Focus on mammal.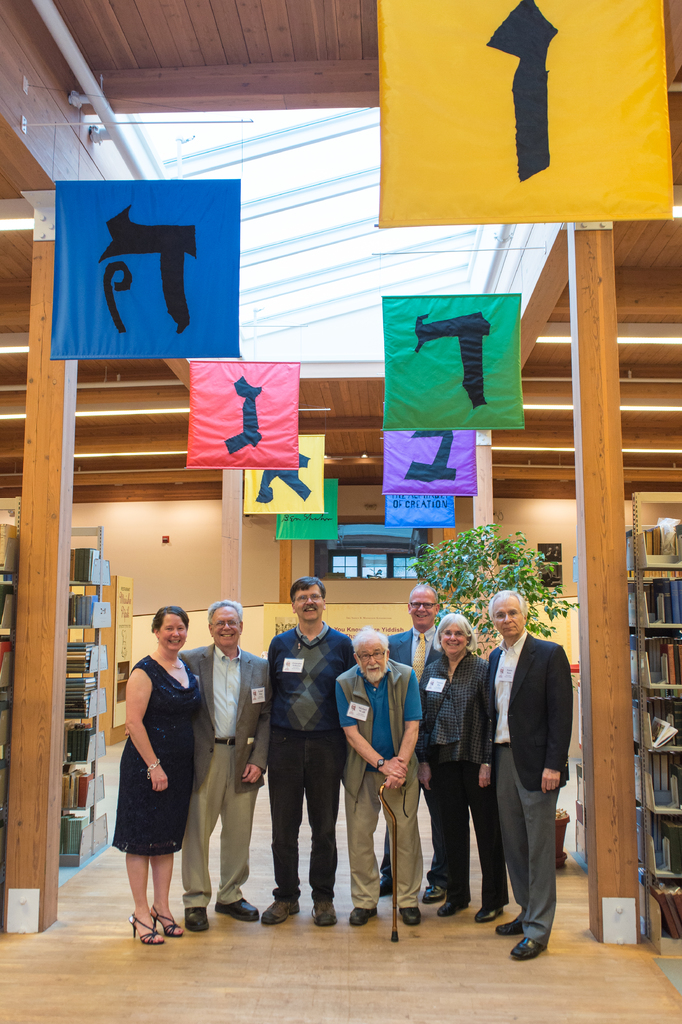
Focused at bbox(422, 609, 510, 925).
